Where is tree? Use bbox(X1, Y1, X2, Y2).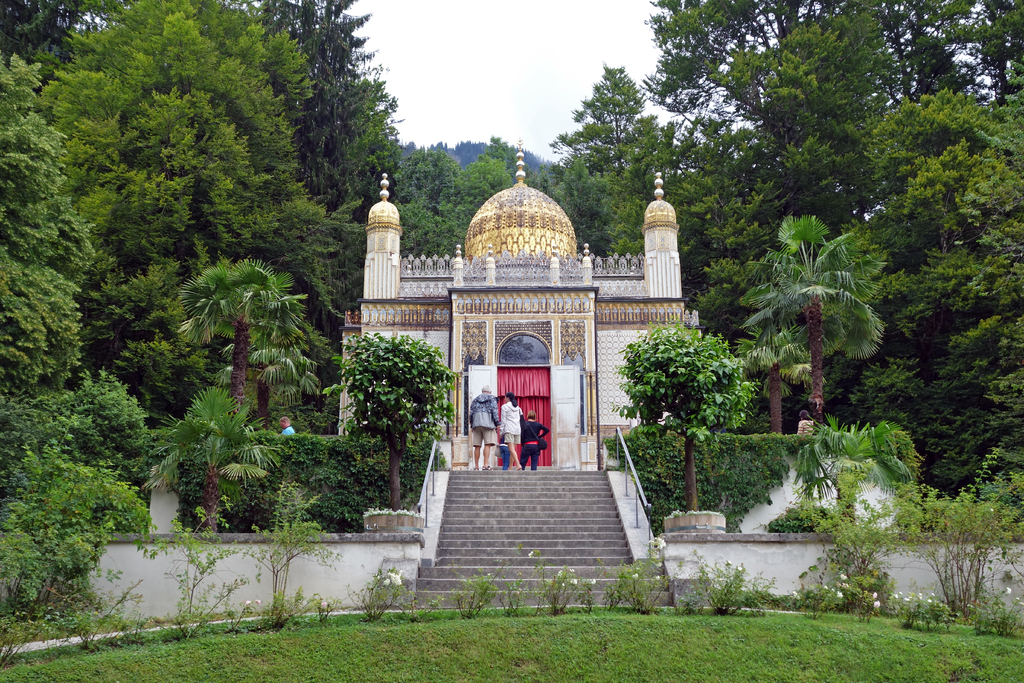
bbox(618, 322, 758, 509).
